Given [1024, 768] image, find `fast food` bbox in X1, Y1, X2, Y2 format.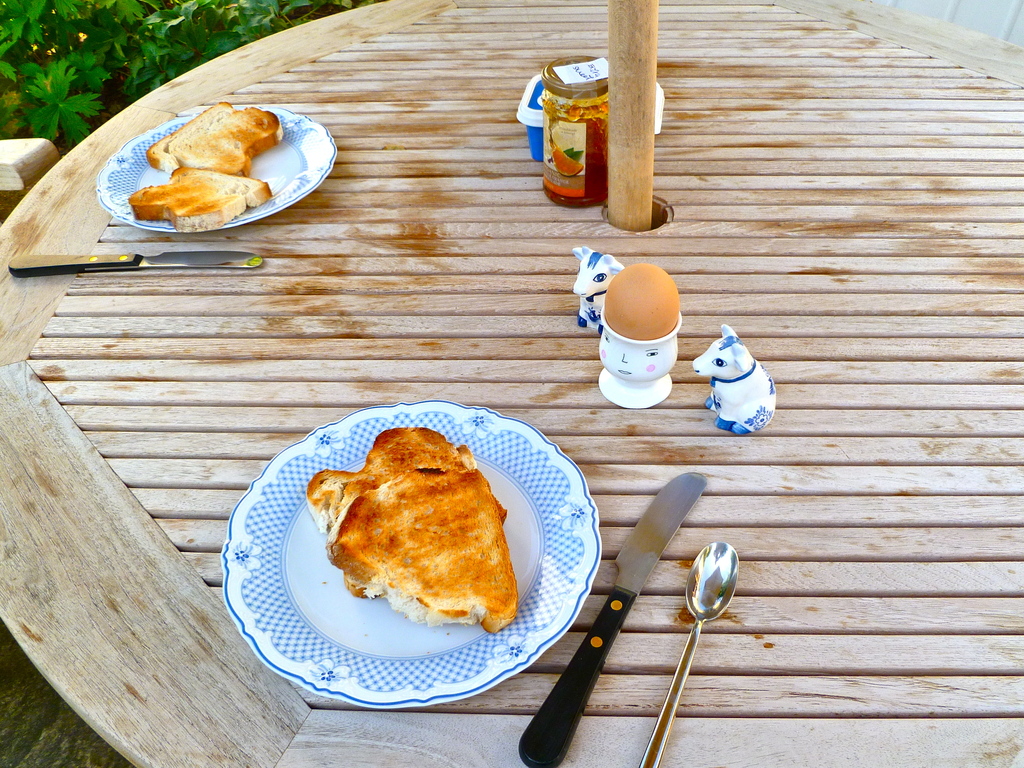
306, 430, 507, 644.
